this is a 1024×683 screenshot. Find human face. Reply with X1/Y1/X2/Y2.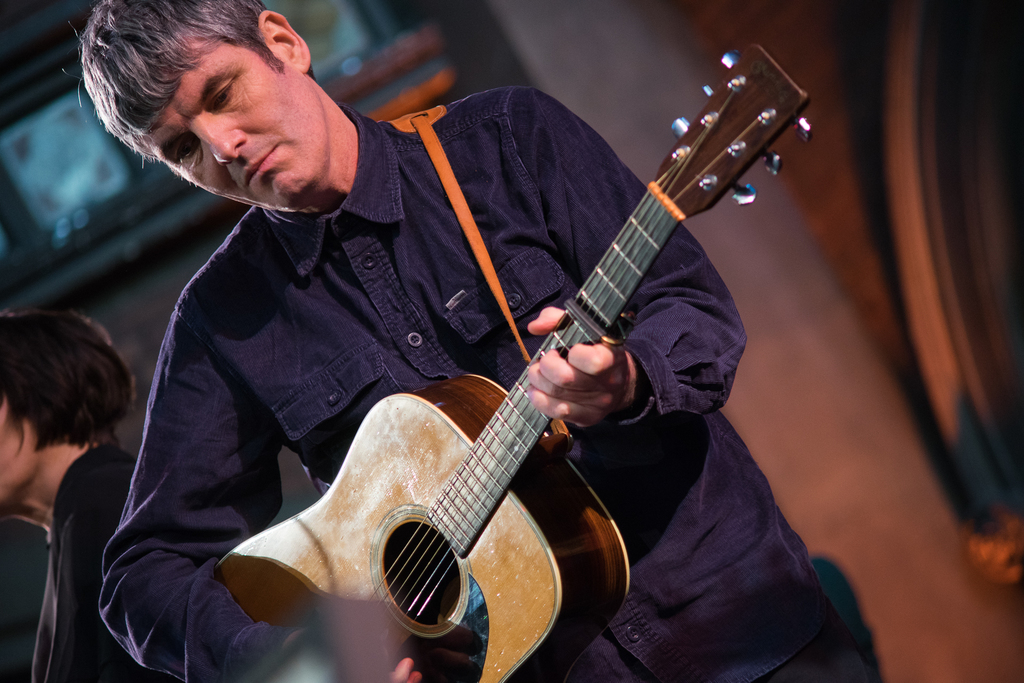
0/384/31/509.
